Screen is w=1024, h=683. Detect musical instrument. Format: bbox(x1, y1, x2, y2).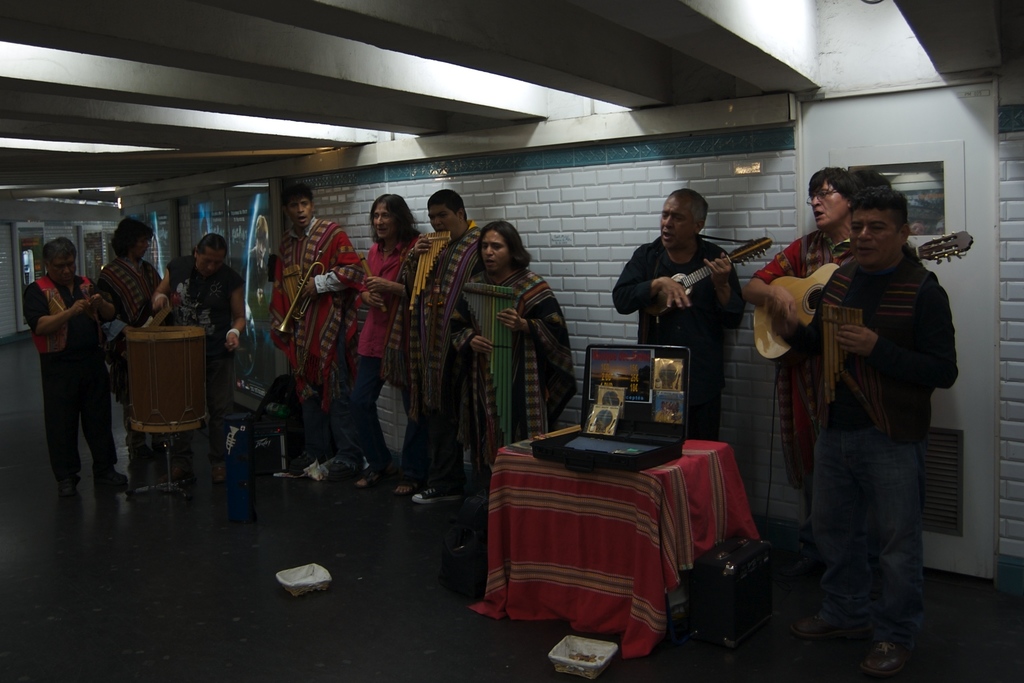
bbox(821, 310, 864, 406).
